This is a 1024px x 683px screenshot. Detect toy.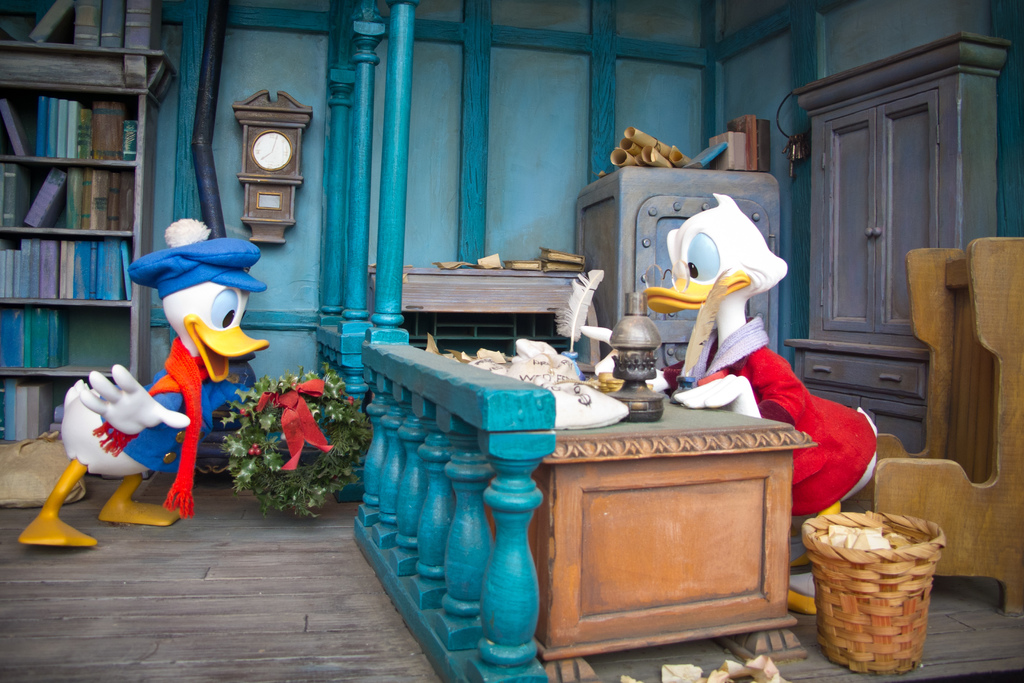
box=[584, 196, 885, 621].
